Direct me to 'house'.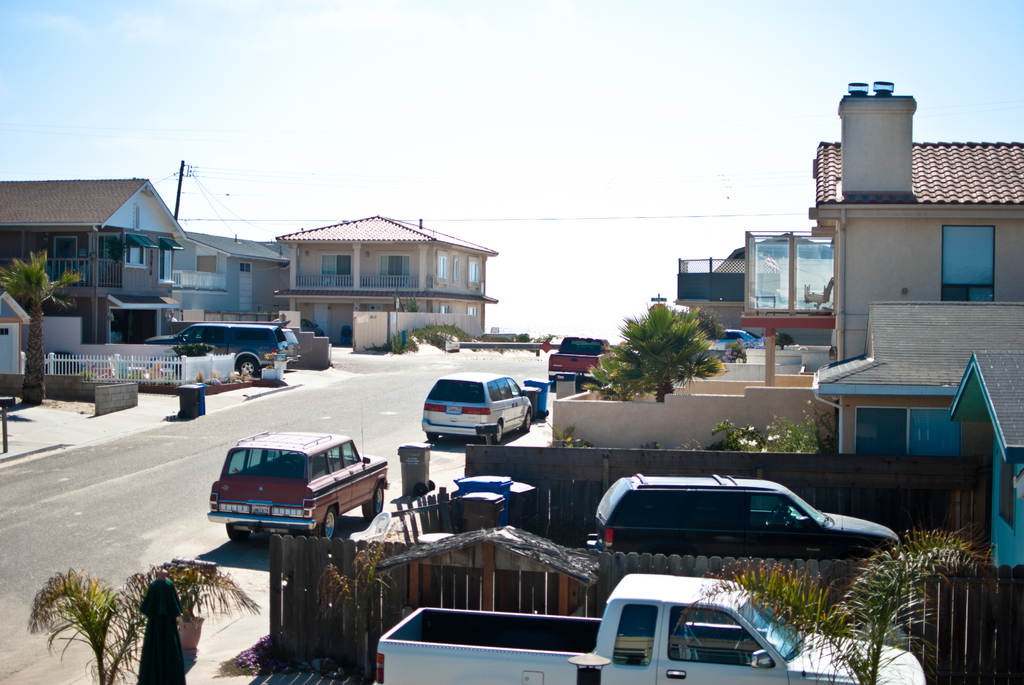
Direction: [left=550, top=79, right=1021, bottom=452].
